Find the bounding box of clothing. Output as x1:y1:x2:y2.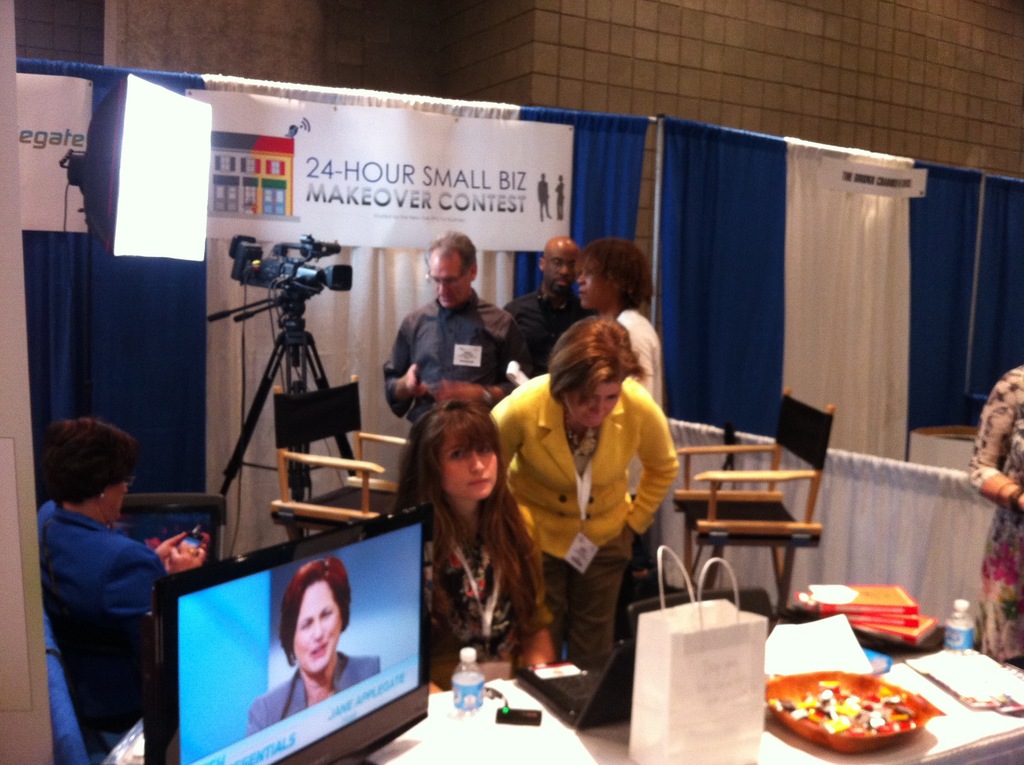
490:366:679:671.
